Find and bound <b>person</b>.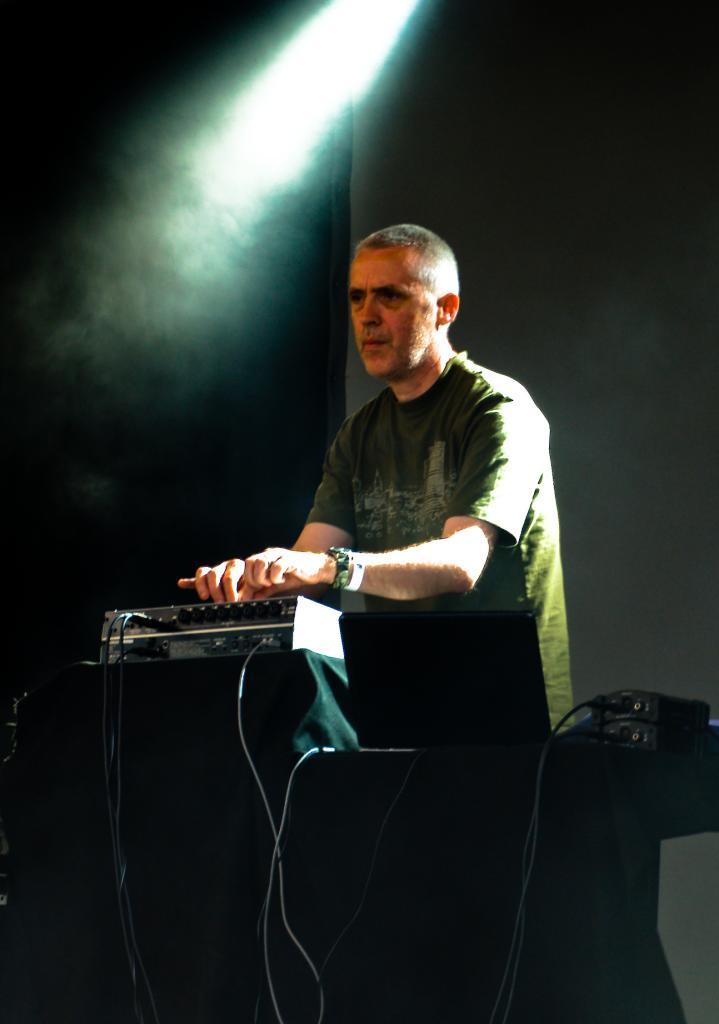
Bound: BBox(181, 223, 580, 727).
